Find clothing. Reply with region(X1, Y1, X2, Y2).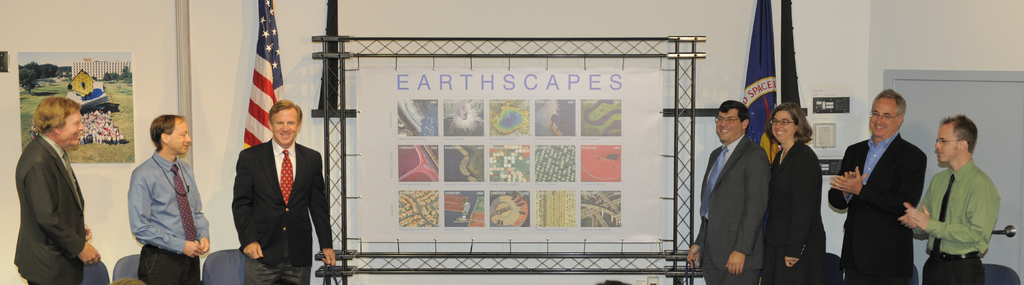
region(137, 243, 201, 284).
